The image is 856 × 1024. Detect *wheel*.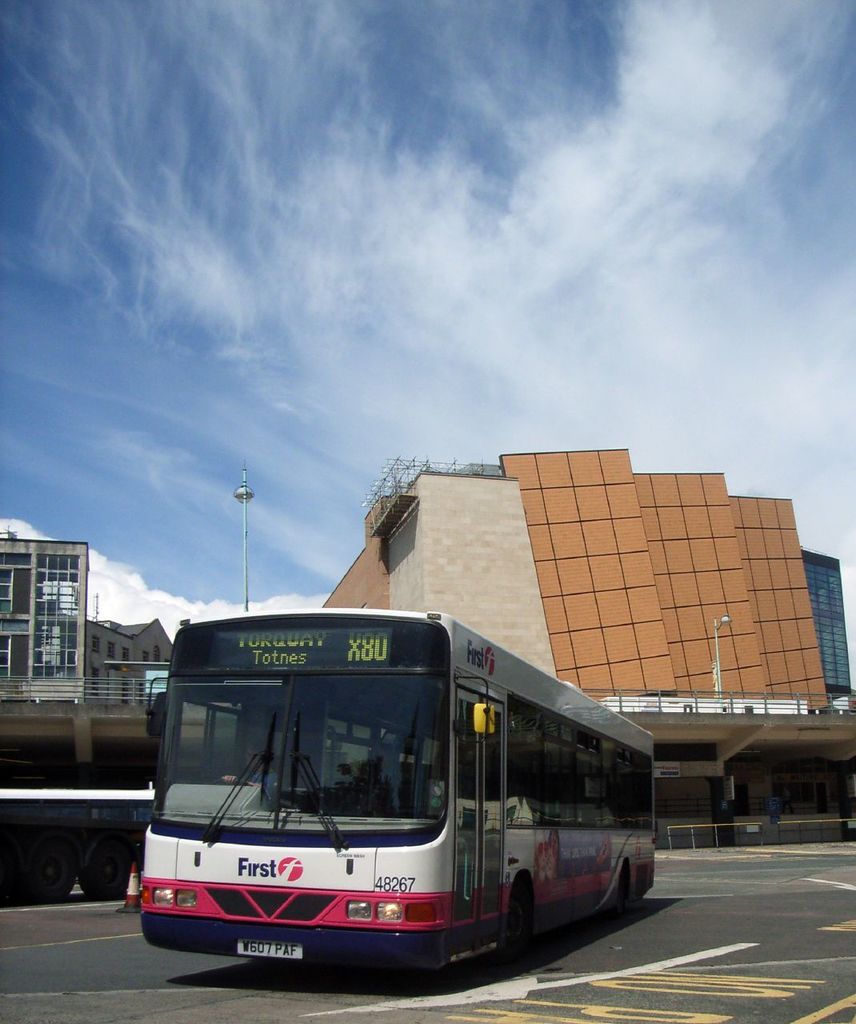
Detection: <bbox>506, 881, 537, 960</bbox>.
